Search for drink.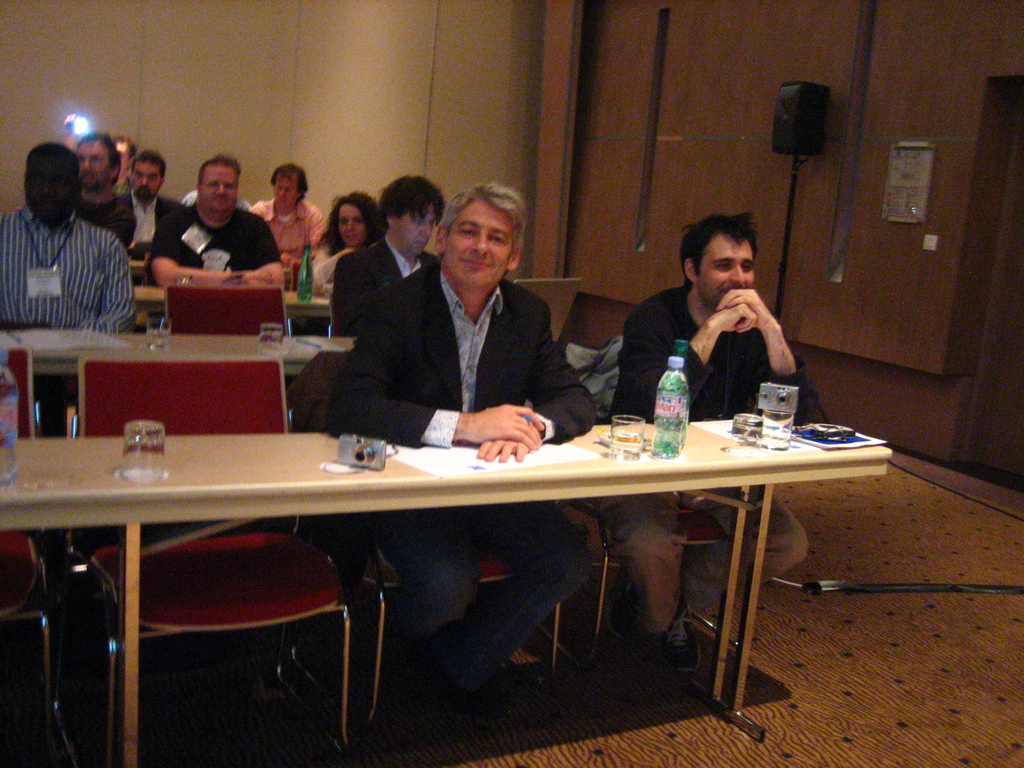
Found at 147/331/168/349.
